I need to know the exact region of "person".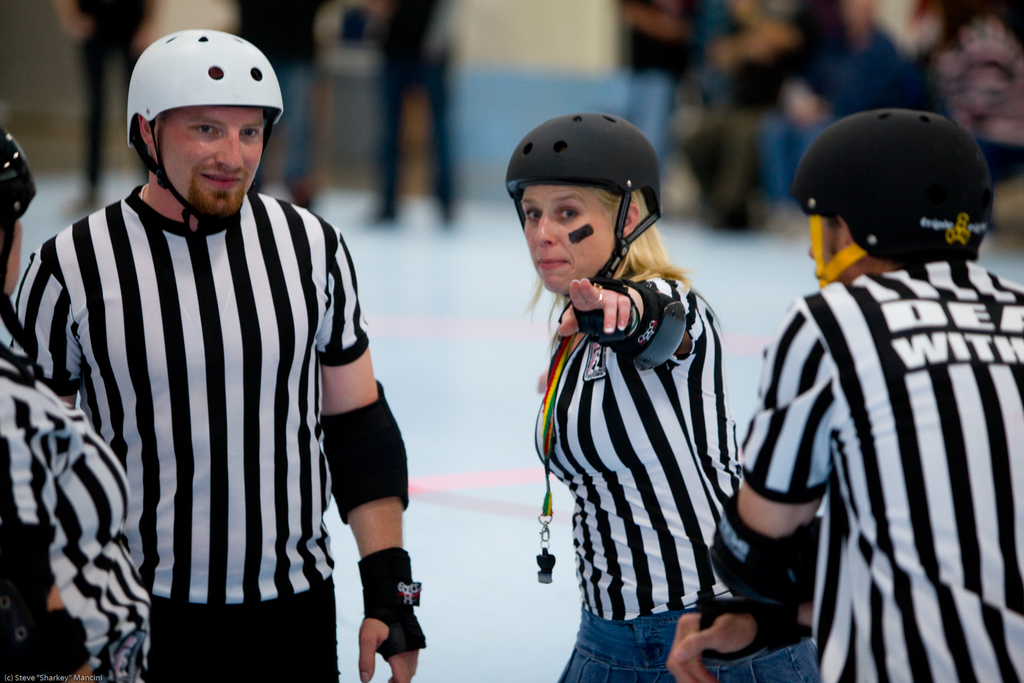
Region: 8,20,433,682.
